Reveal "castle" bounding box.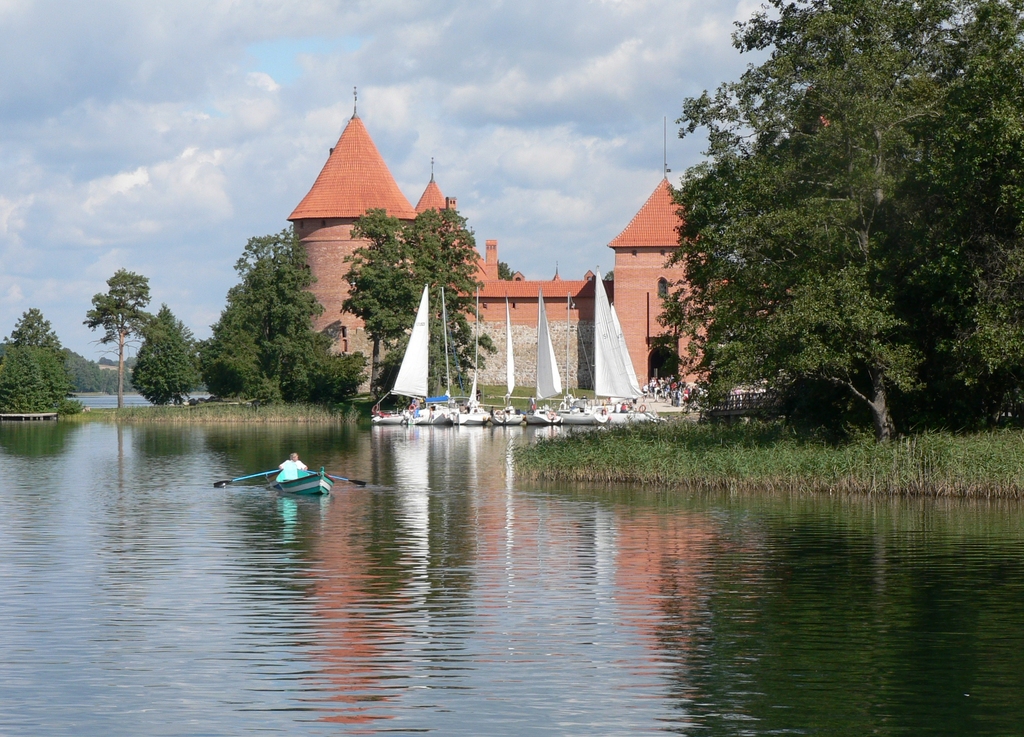
Revealed: region(228, 98, 680, 421).
